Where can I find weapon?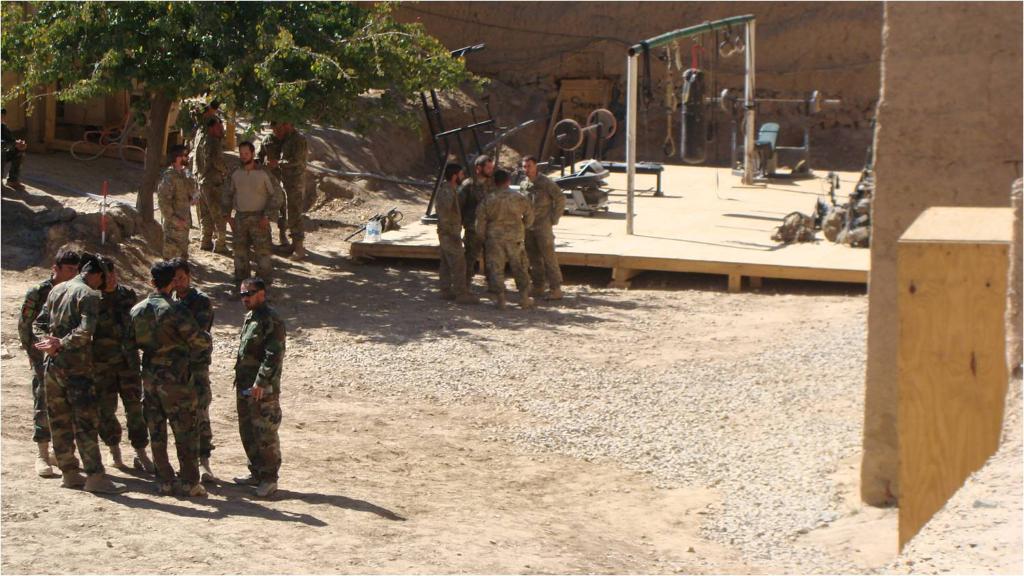
You can find it at bbox=[342, 204, 397, 241].
